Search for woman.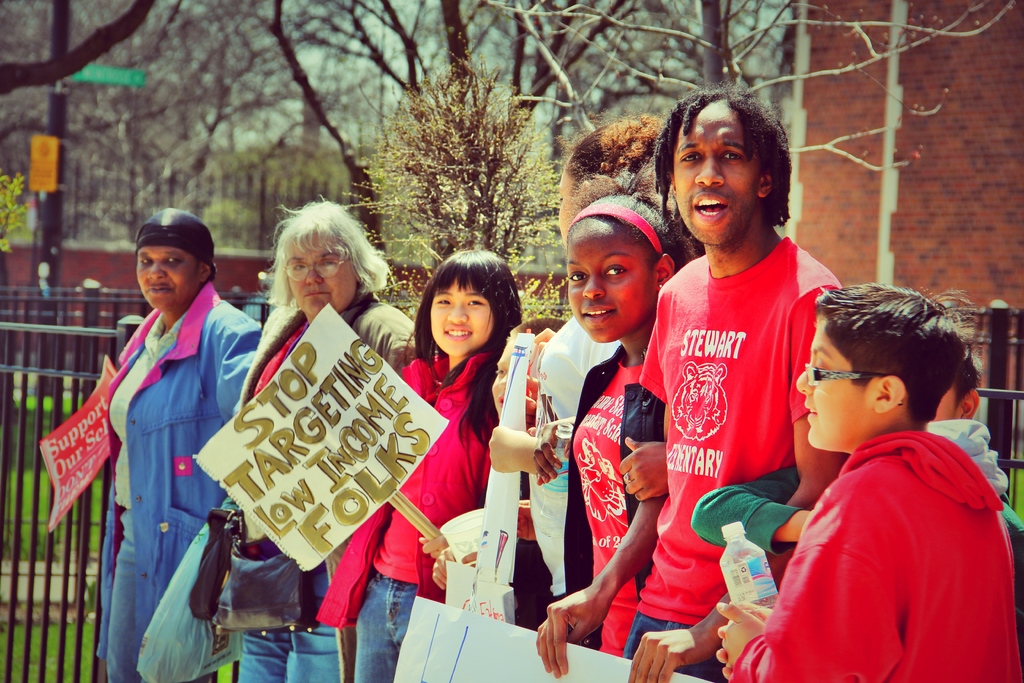
Found at (309, 239, 520, 682).
